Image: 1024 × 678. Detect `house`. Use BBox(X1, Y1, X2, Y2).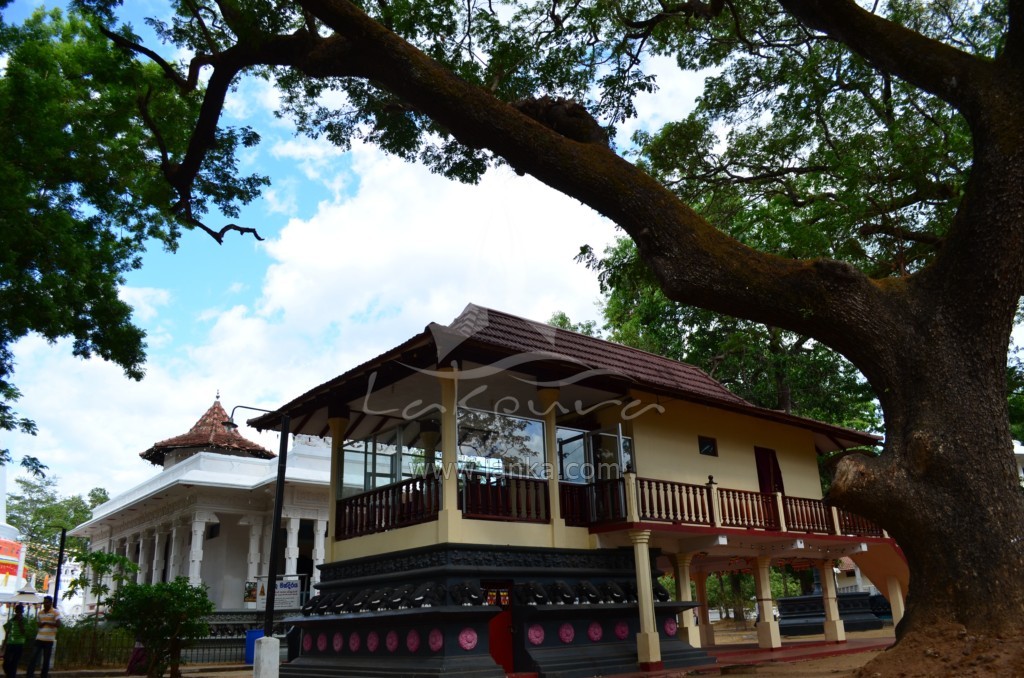
BBox(63, 386, 515, 670).
